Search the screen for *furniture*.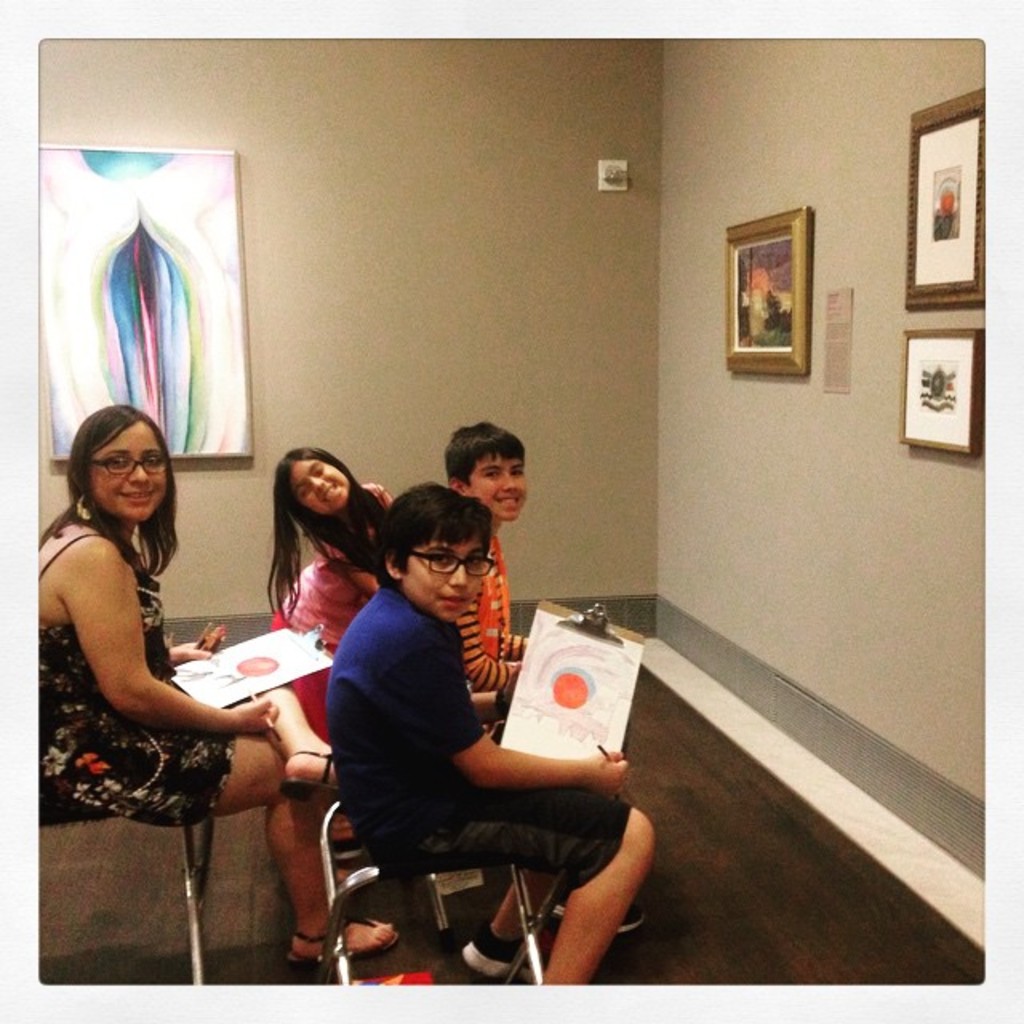
Found at (left=419, top=867, right=483, bottom=938).
